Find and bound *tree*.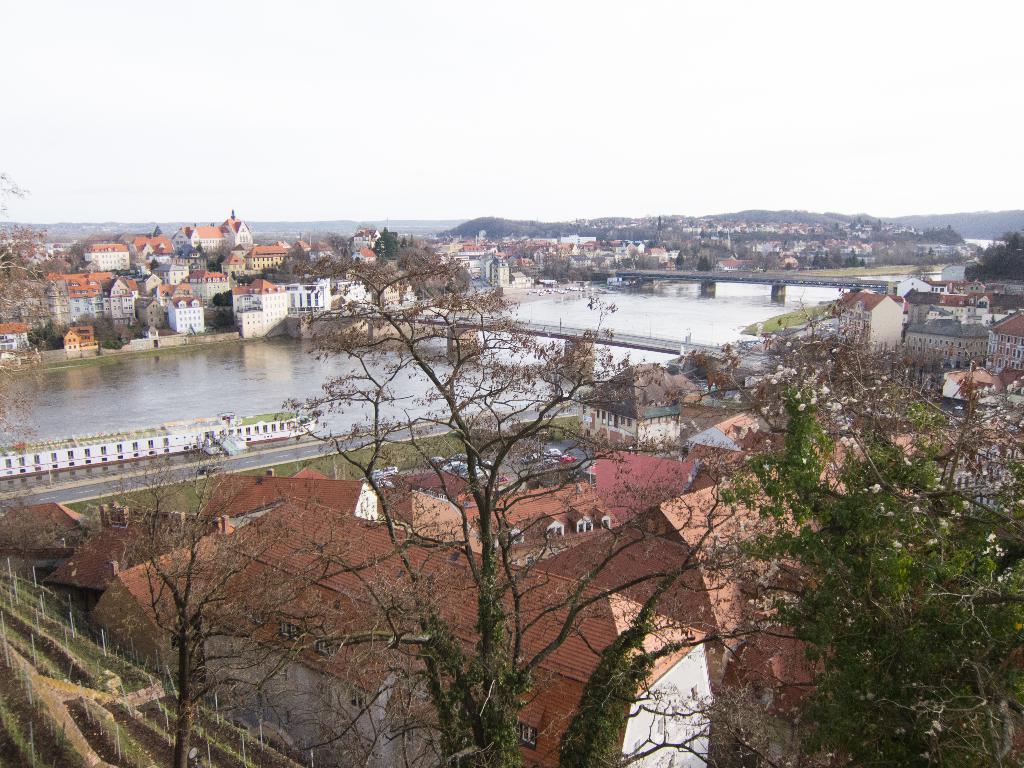
Bound: 272,251,689,765.
